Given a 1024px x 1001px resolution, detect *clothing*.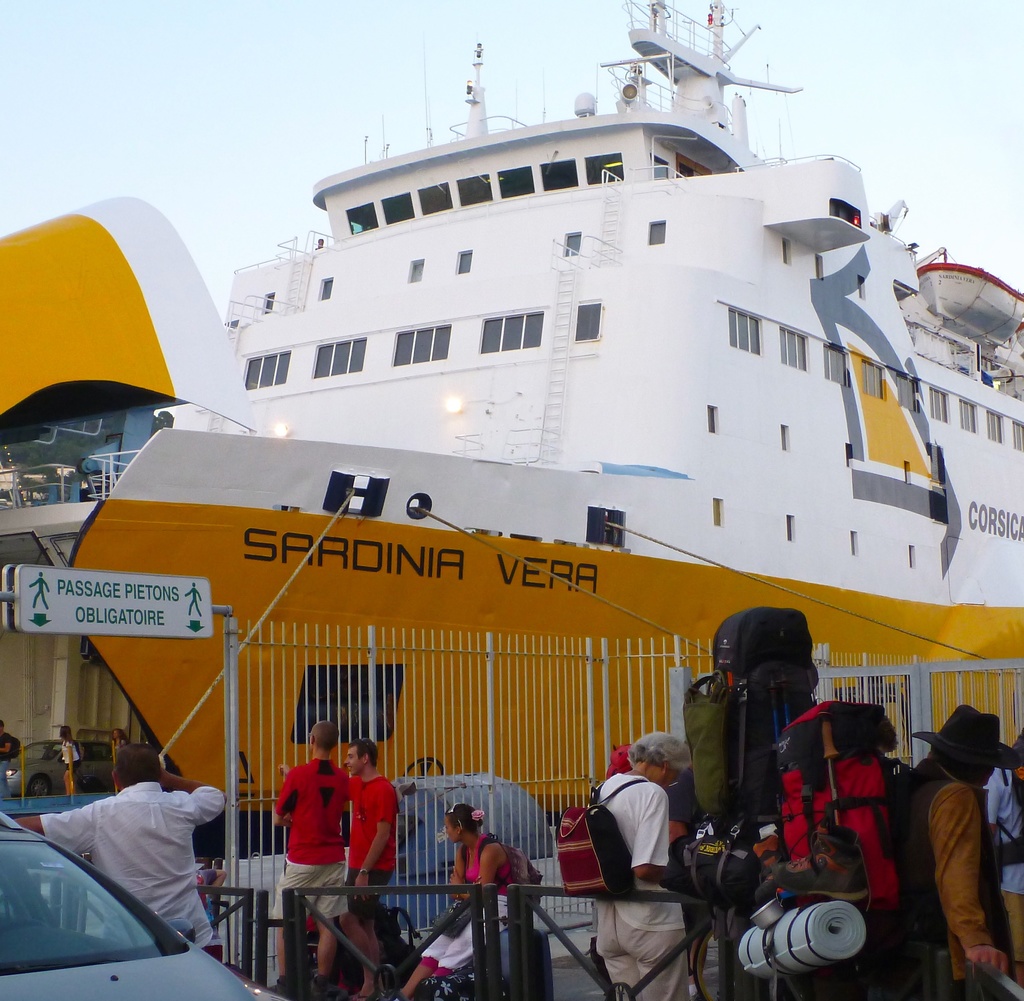
271 756 350 922.
